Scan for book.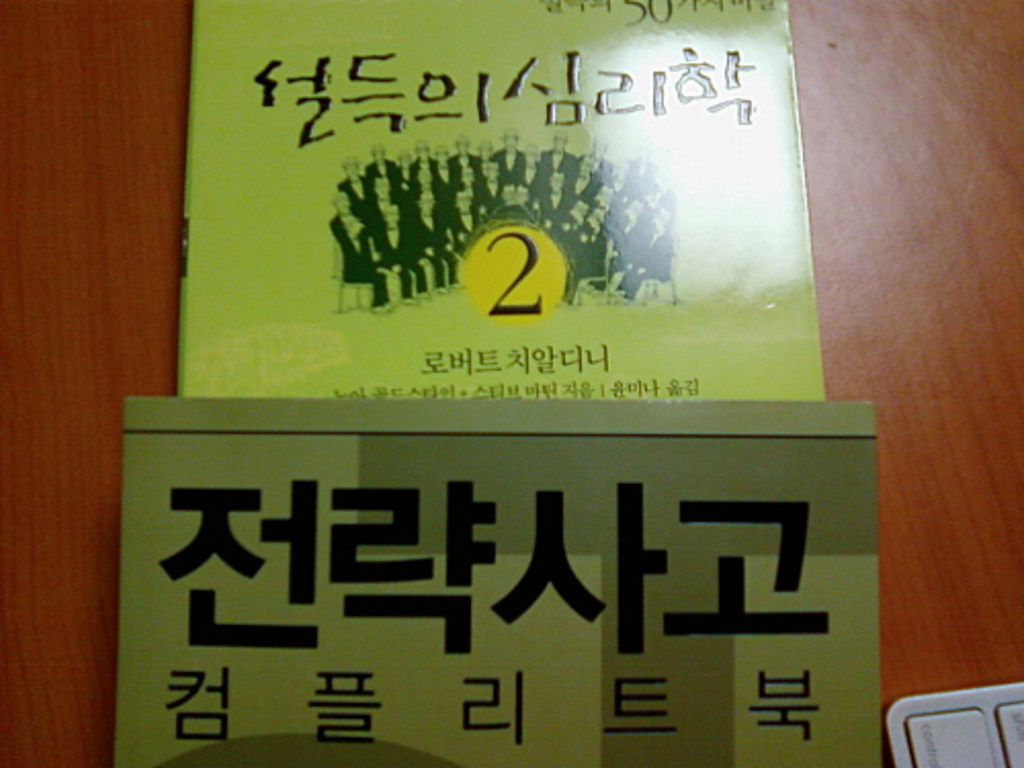
Scan result: 104/414/877/760.
